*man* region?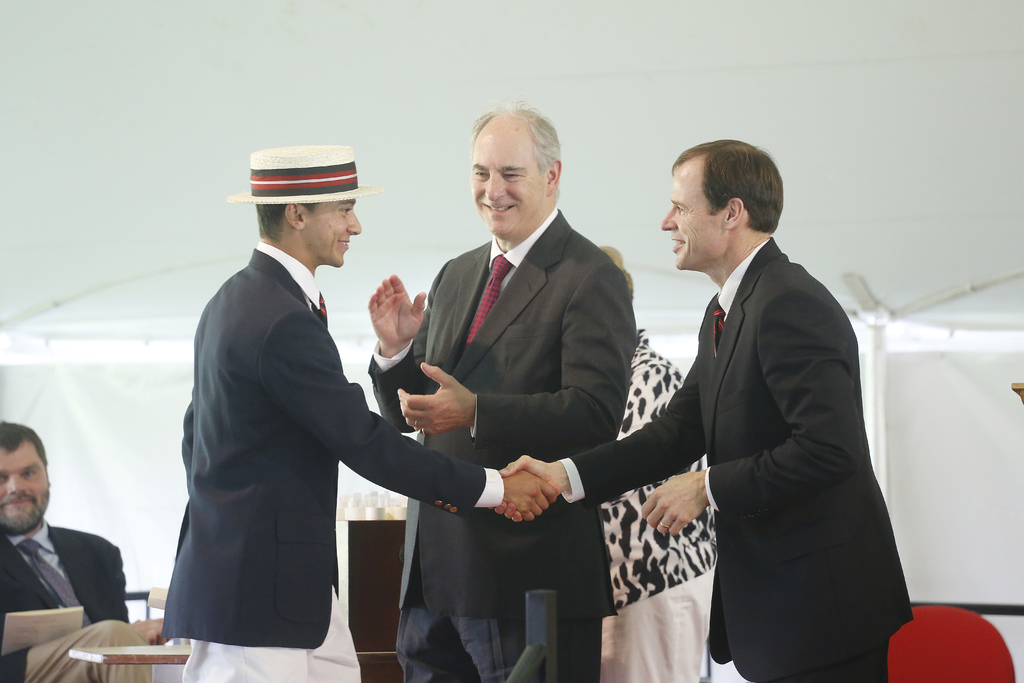
169 119 440 677
